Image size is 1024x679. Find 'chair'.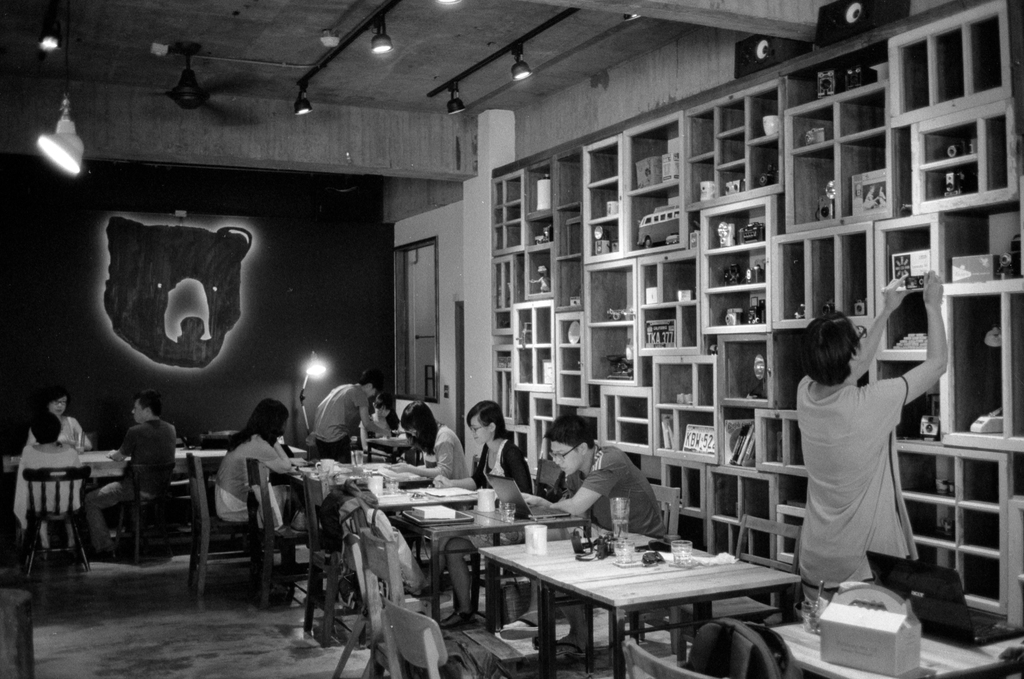
{"left": 383, "top": 591, "right": 452, "bottom": 678}.
